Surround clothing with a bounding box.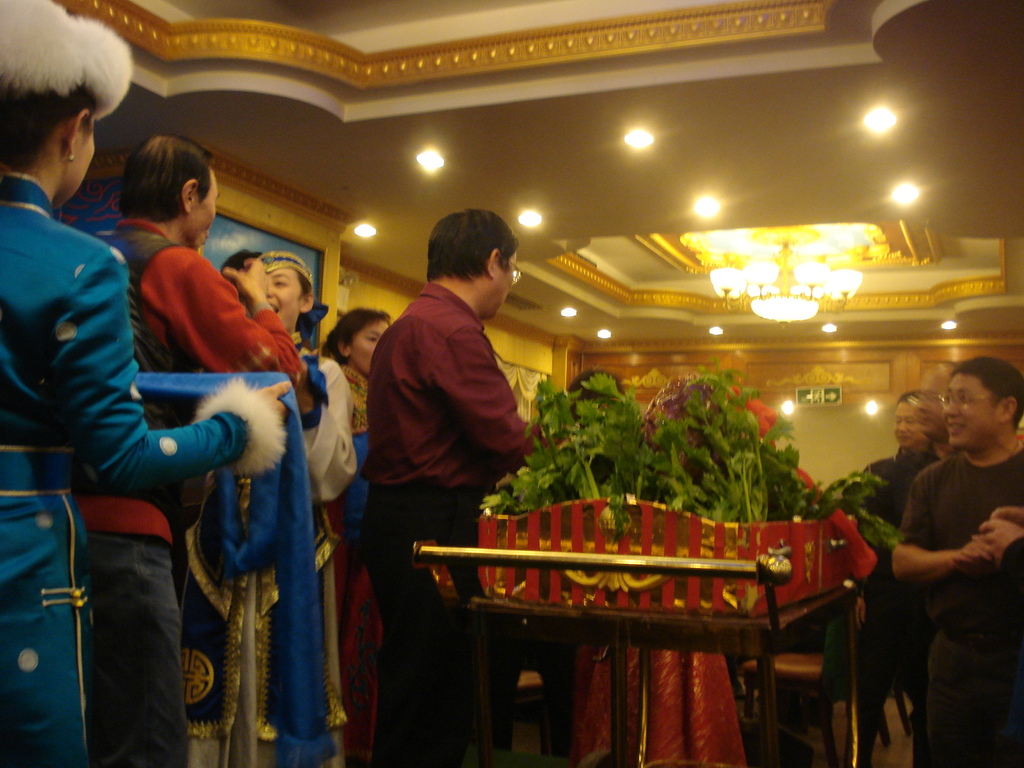
select_region(0, 169, 246, 767).
